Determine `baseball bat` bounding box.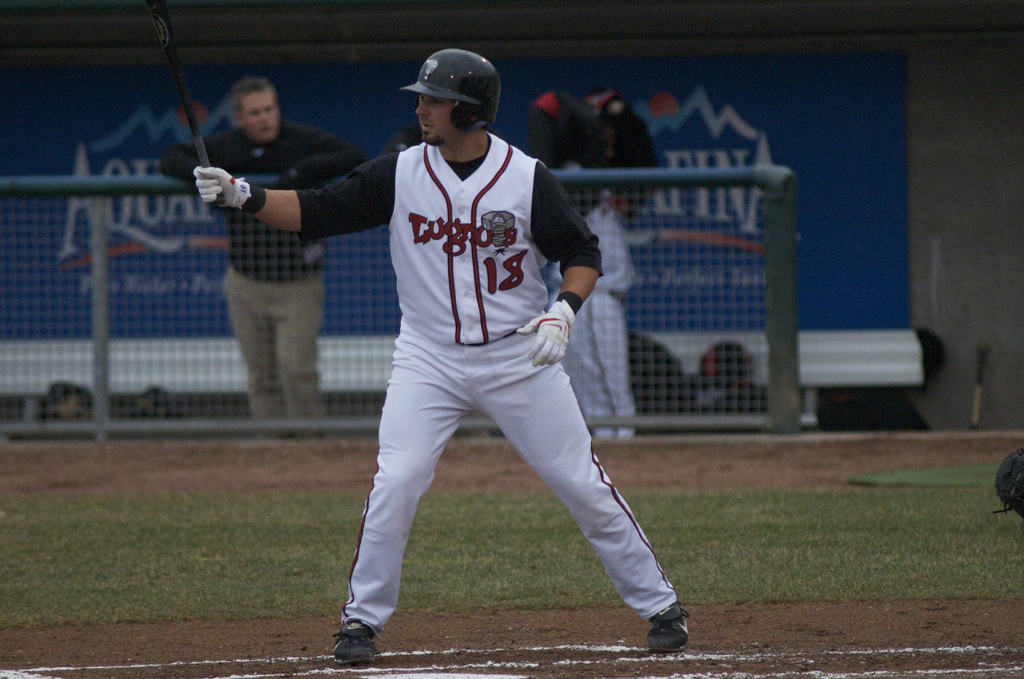
Determined: 970, 346, 987, 437.
